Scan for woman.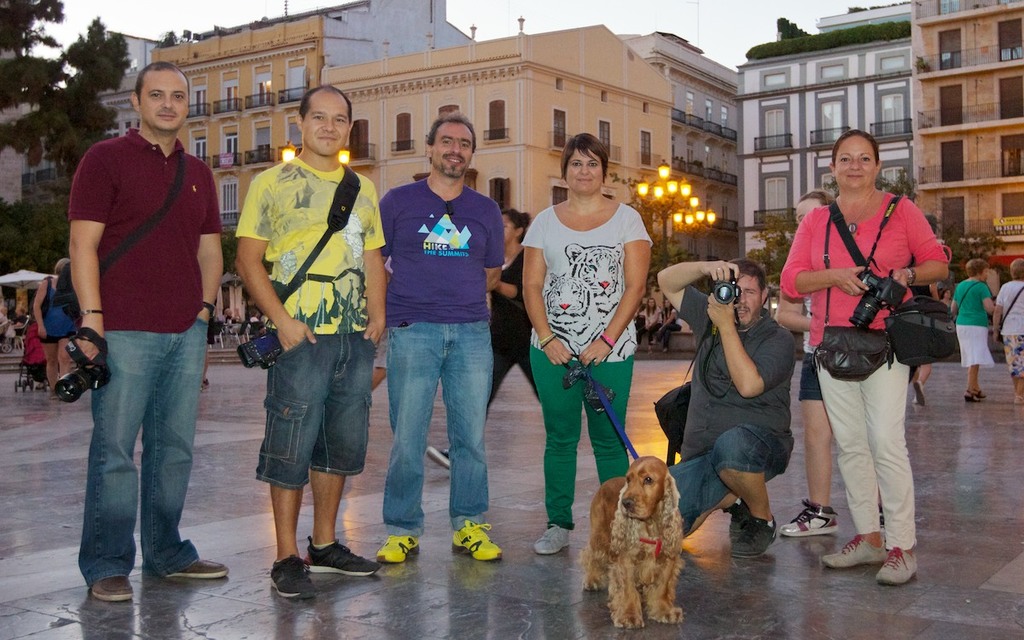
Scan result: pyautogui.locateOnScreen(217, 308, 236, 327).
